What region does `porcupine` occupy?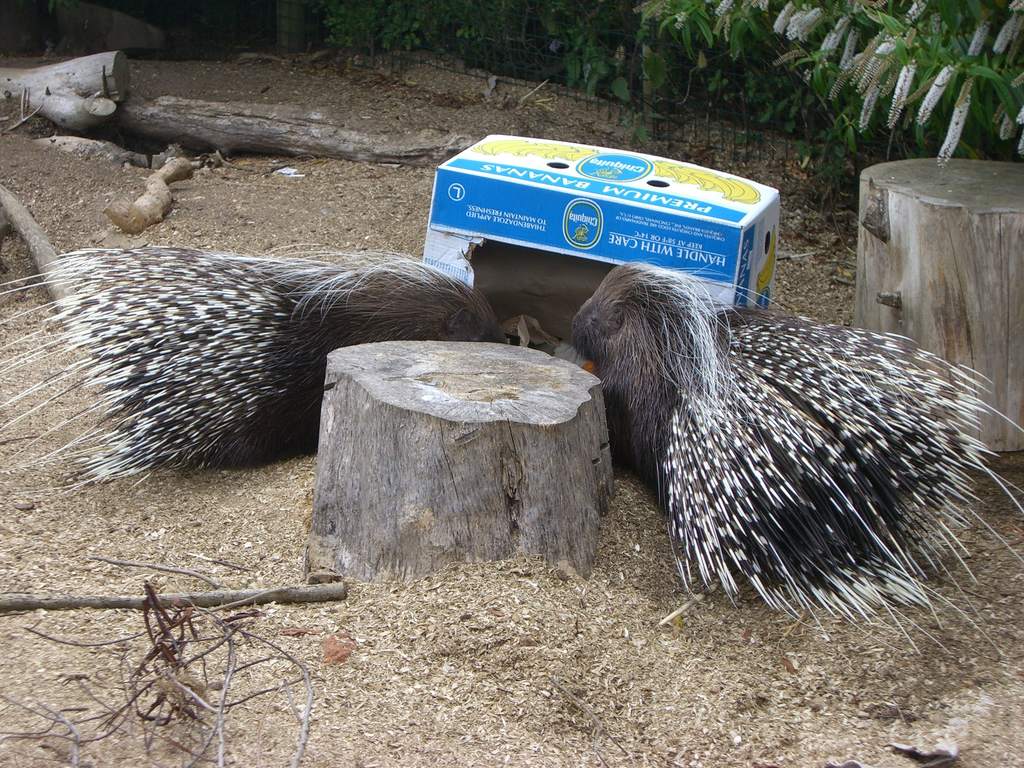
{"left": 0, "top": 253, "right": 501, "bottom": 500}.
